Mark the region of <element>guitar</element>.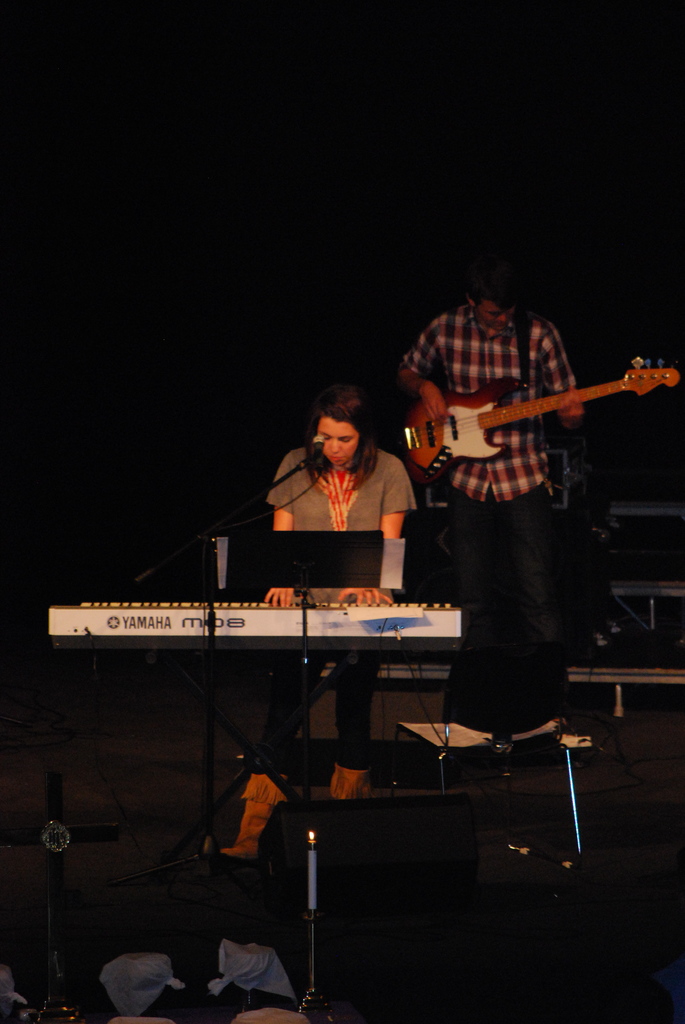
Region: (399, 351, 684, 483).
